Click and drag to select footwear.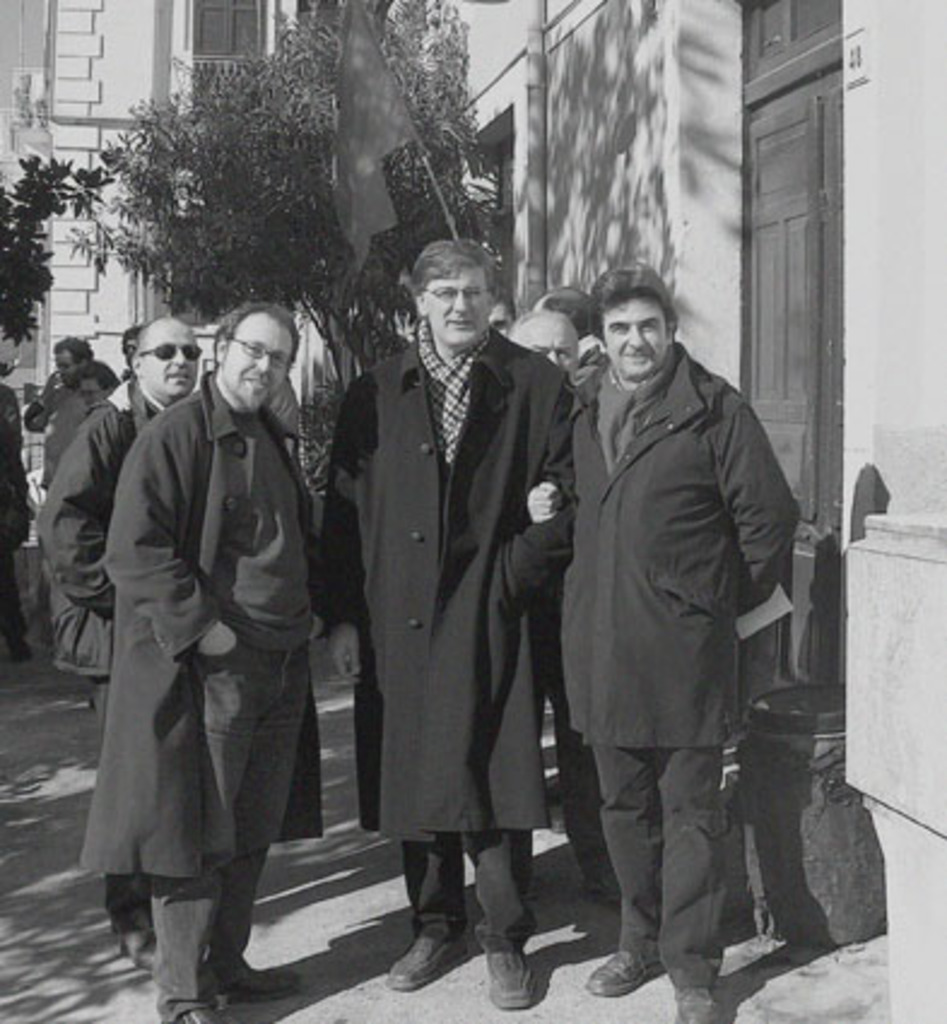
Selection: (670,976,725,1022).
